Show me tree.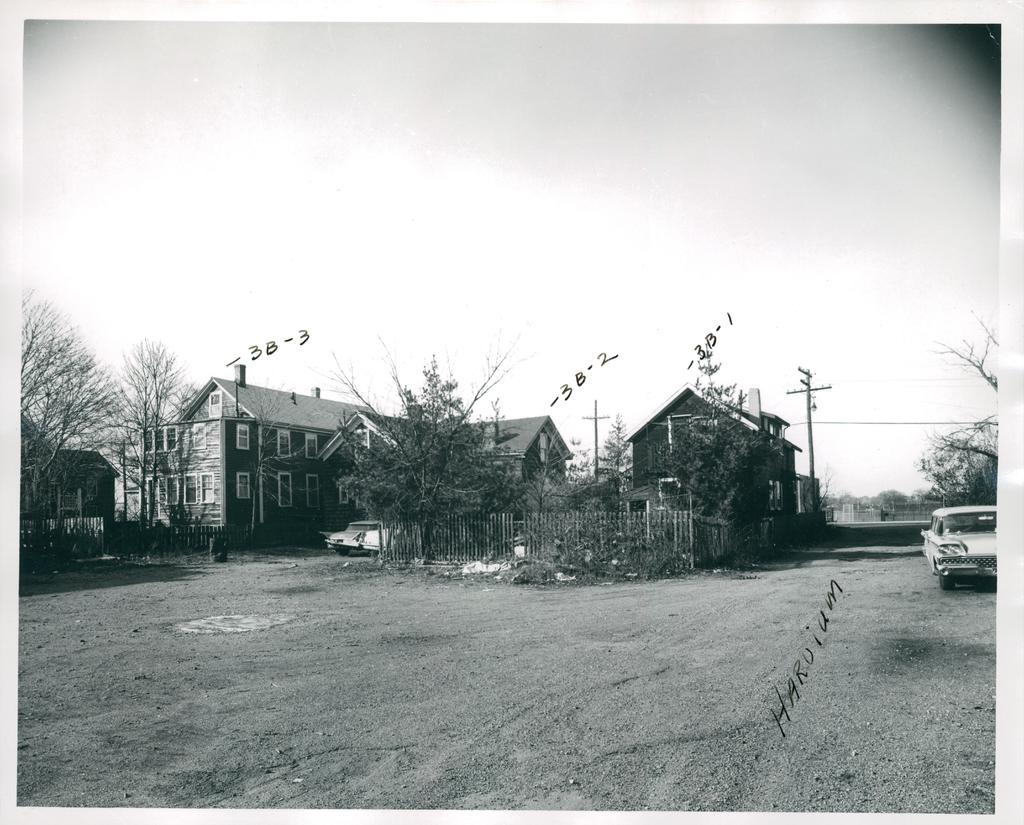
tree is here: BBox(21, 284, 134, 517).
